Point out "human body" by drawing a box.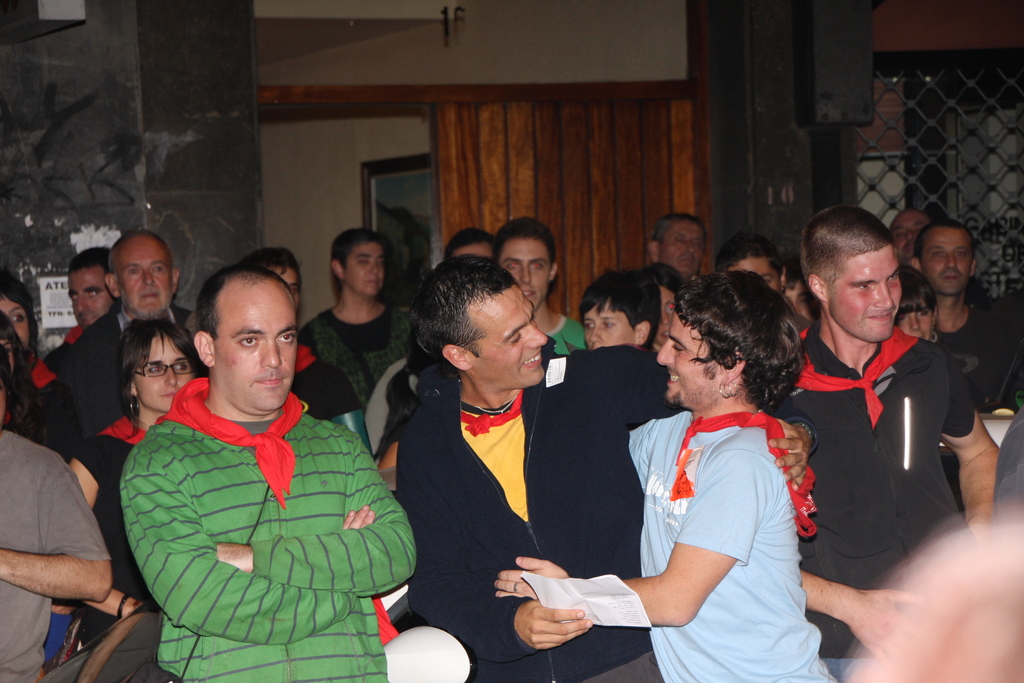
crop(301, 297, 422, 456).
